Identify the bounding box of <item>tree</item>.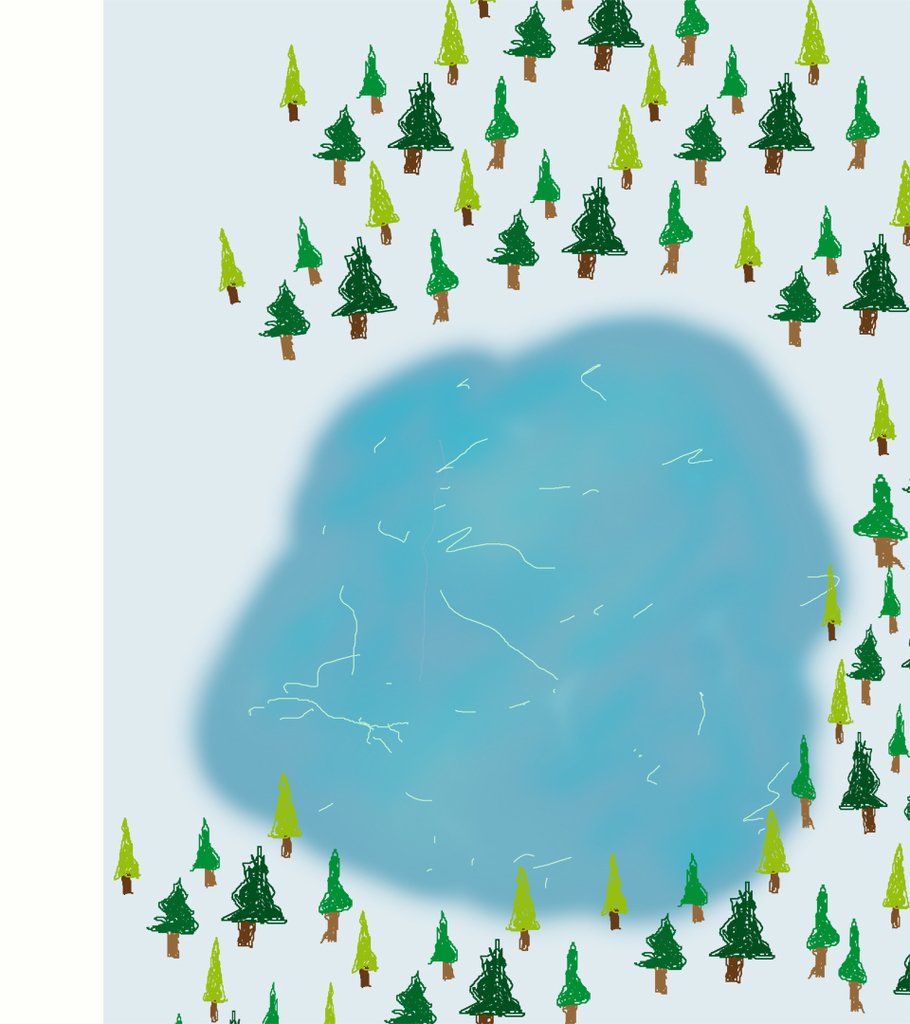
<box>836,734,889,833</box>.
